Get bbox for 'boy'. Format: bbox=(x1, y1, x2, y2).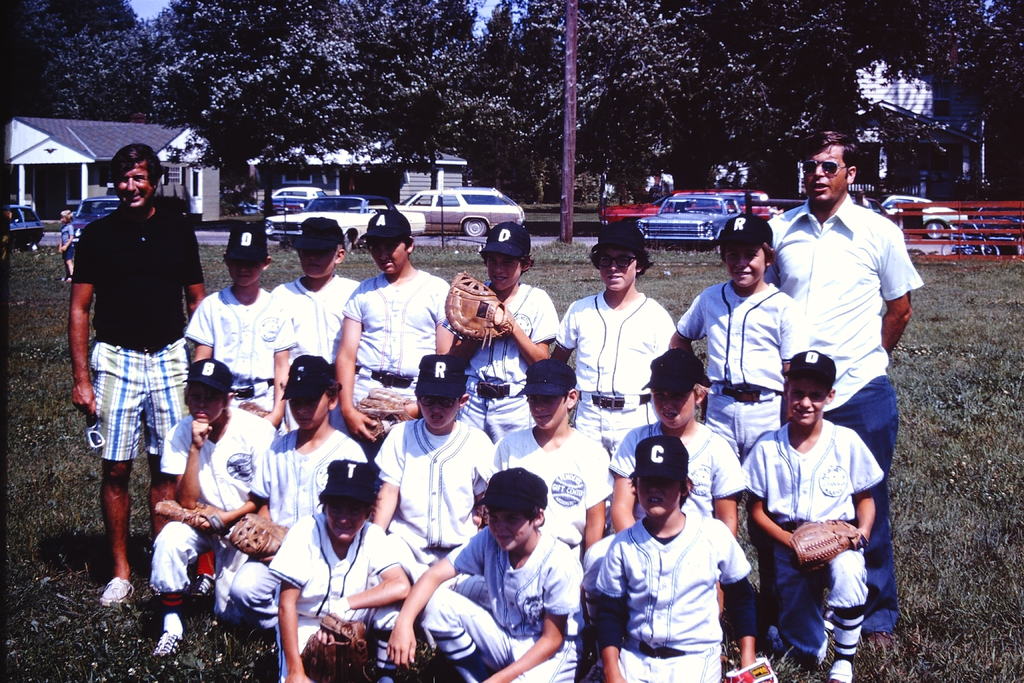
bbox=(549, 220, 675, 531).
